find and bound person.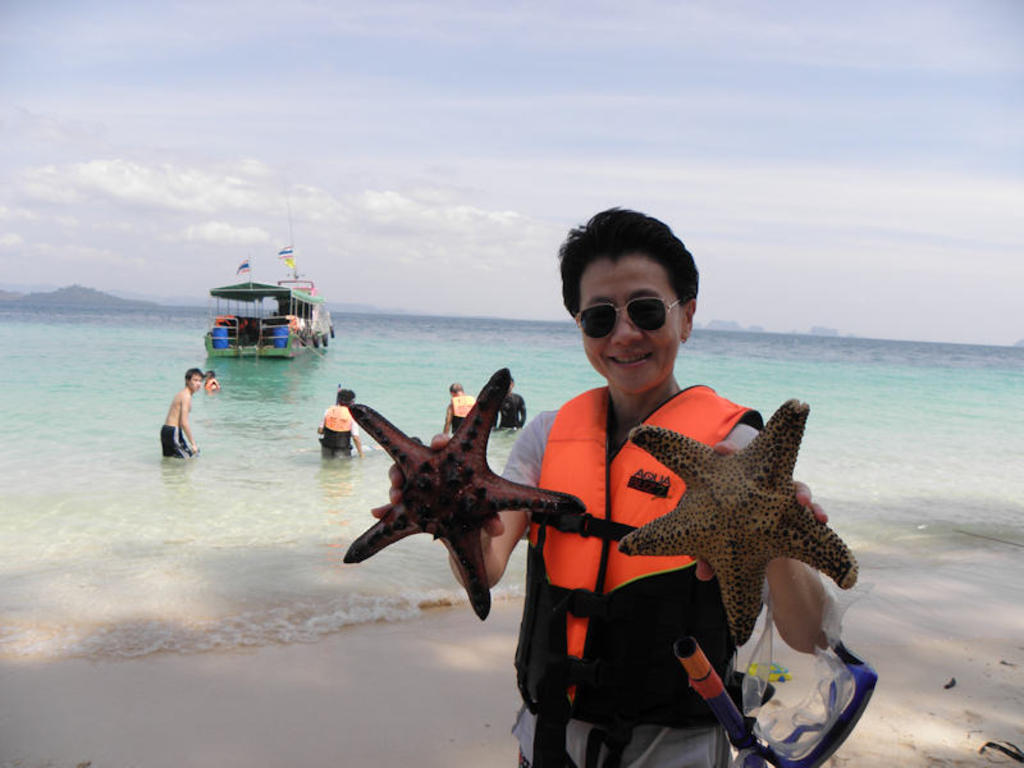
Bound: [371,204,846,767].
